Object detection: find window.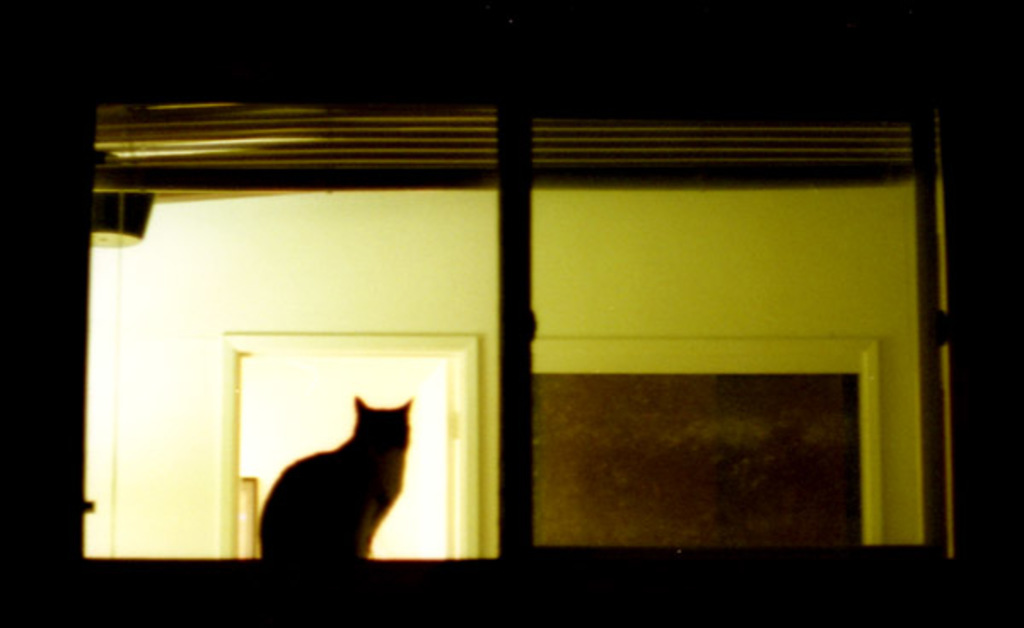
108:92:1010:563.
